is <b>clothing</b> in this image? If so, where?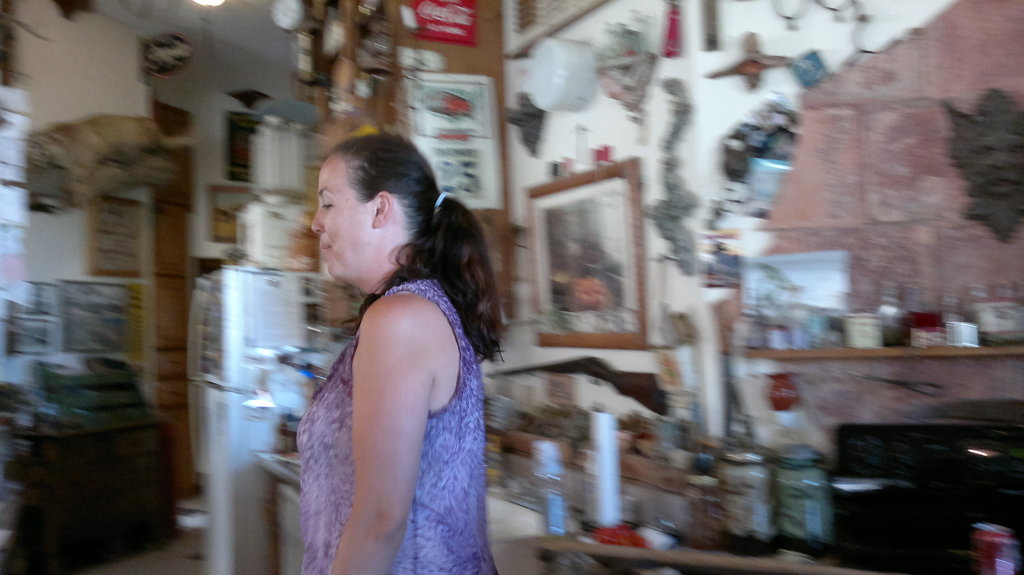
Yes, at [280, 222, 498, 553].
